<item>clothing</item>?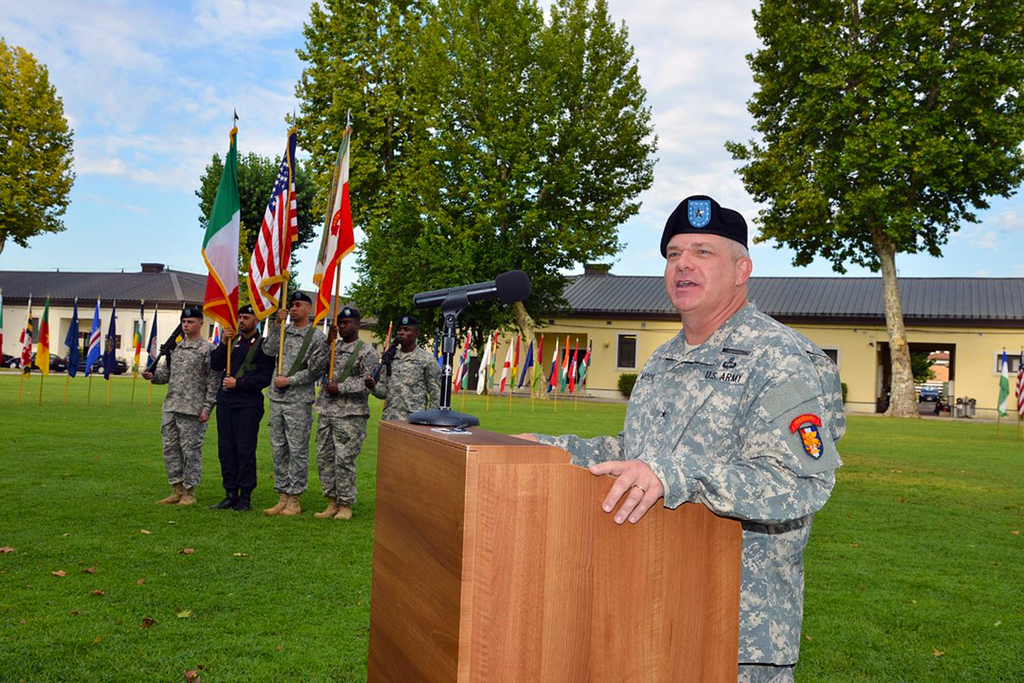
[531, 297, 849, 682]
